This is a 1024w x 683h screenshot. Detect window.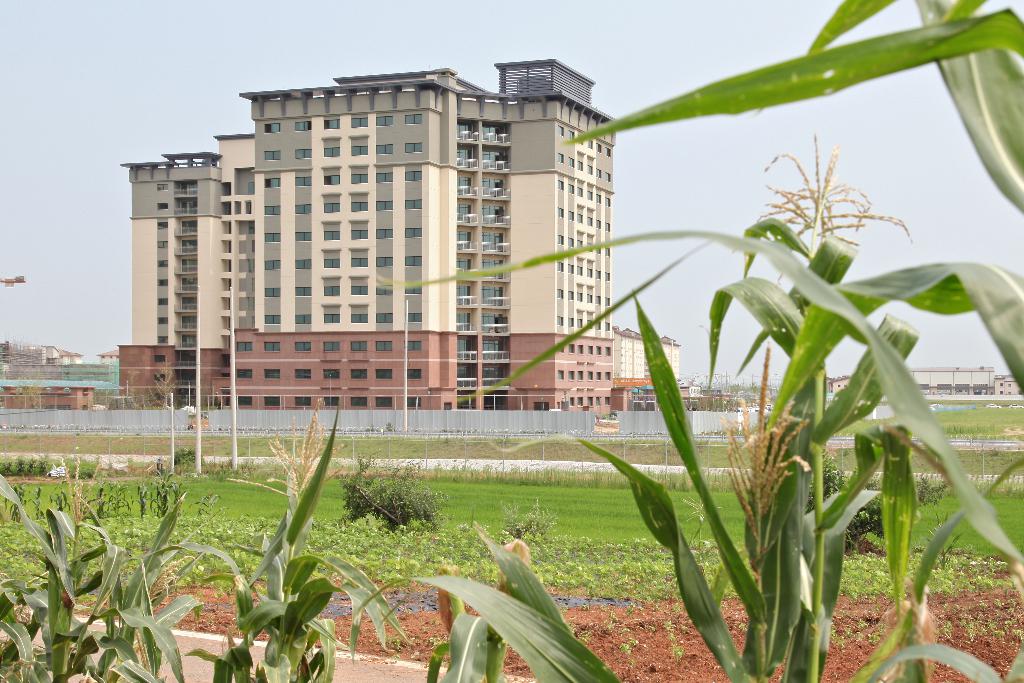
378:229:394:242.
